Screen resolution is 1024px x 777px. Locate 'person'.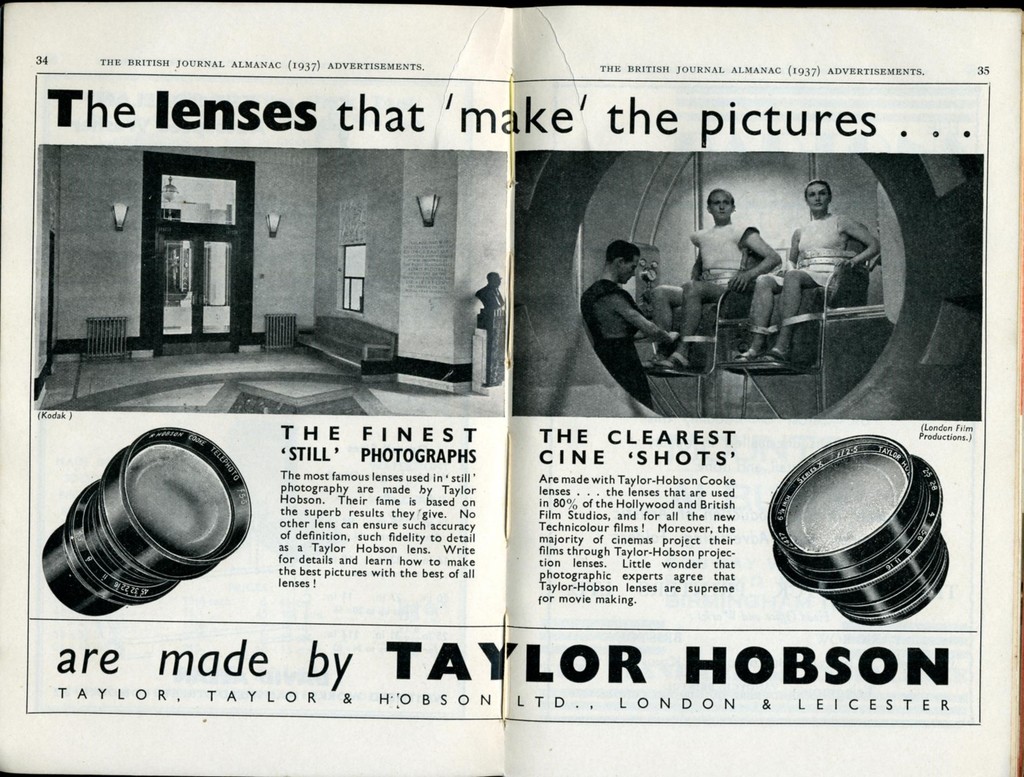
region(645, 186, 773, 370).
